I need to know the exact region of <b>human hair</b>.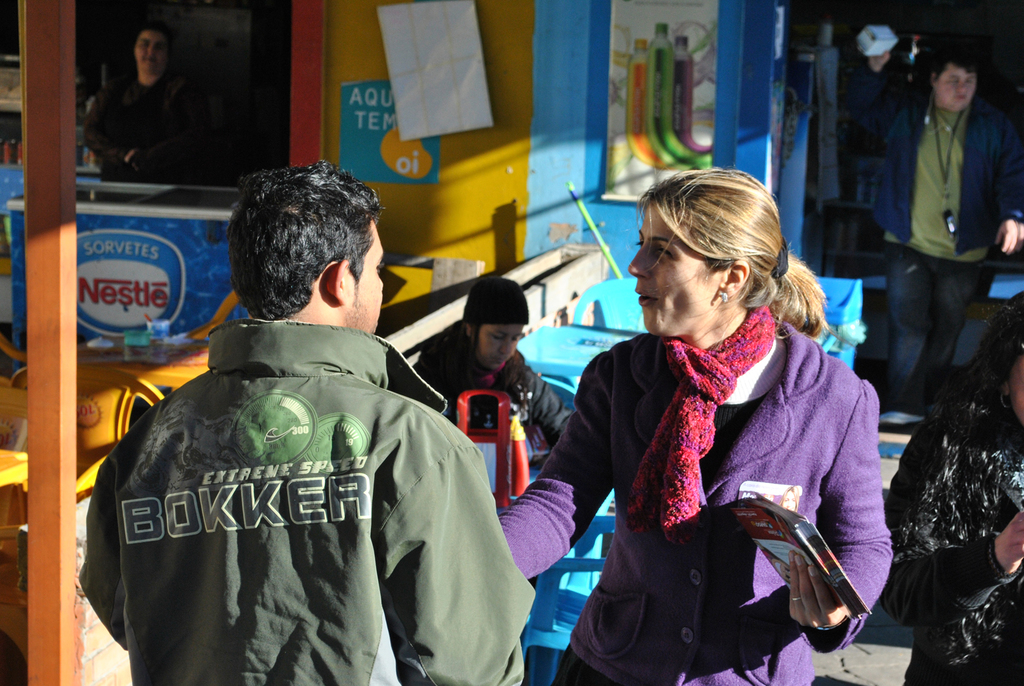
Region: Rect(223, 161, 383, 325).
